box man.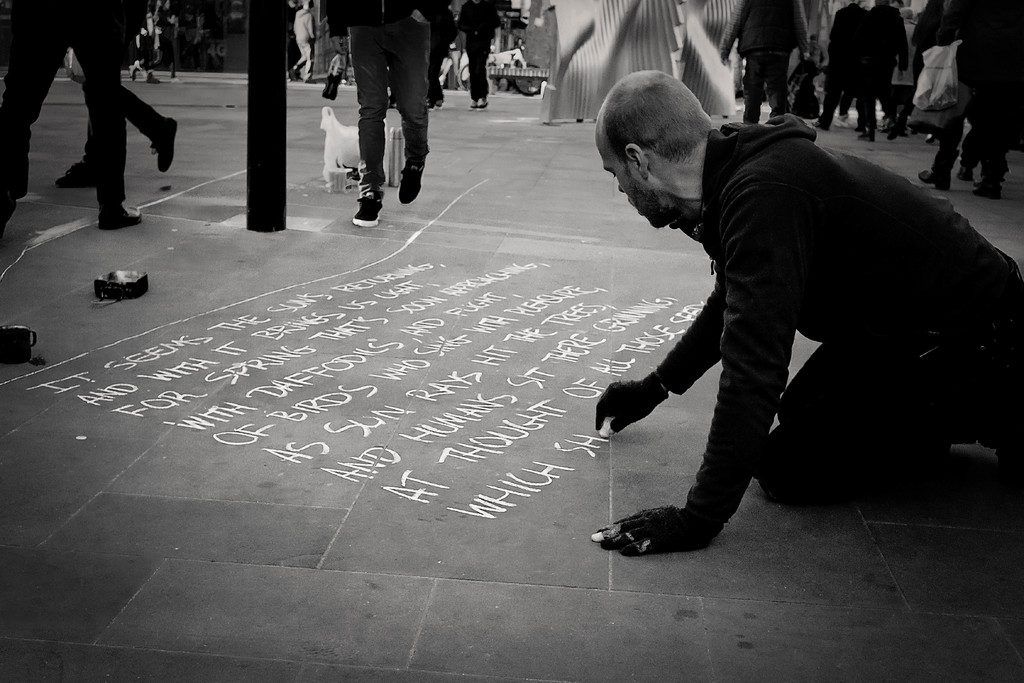
<region>890, 6, 920, 139</region>.
